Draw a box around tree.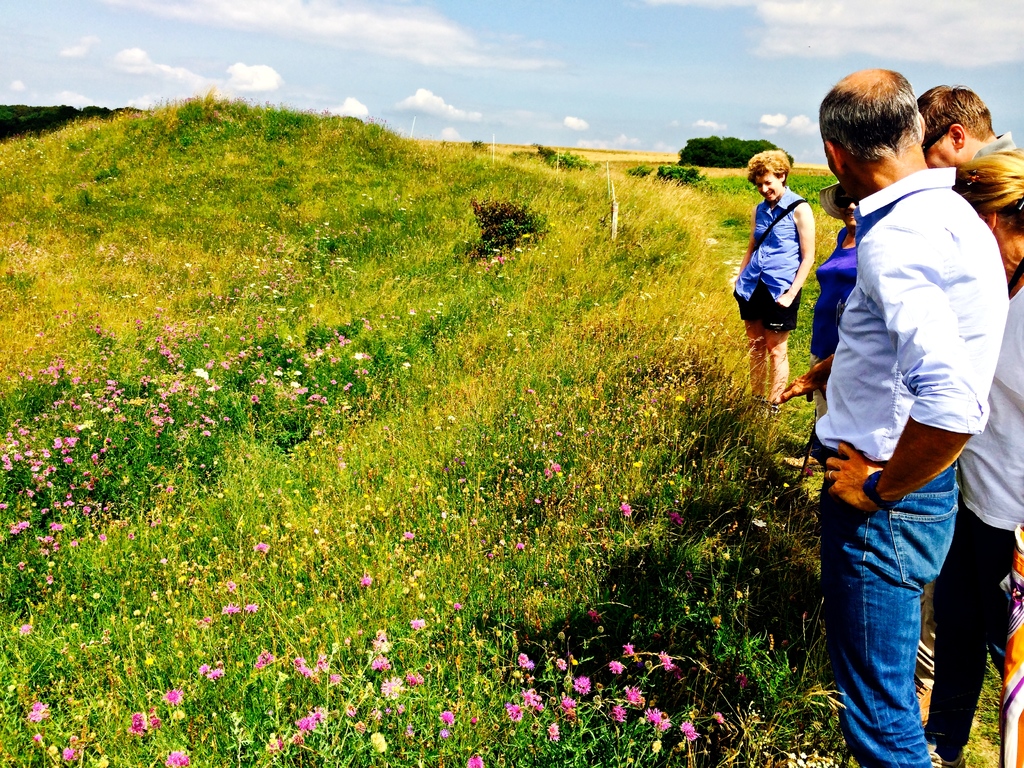
bbox=[682, 136, 789, 169].
